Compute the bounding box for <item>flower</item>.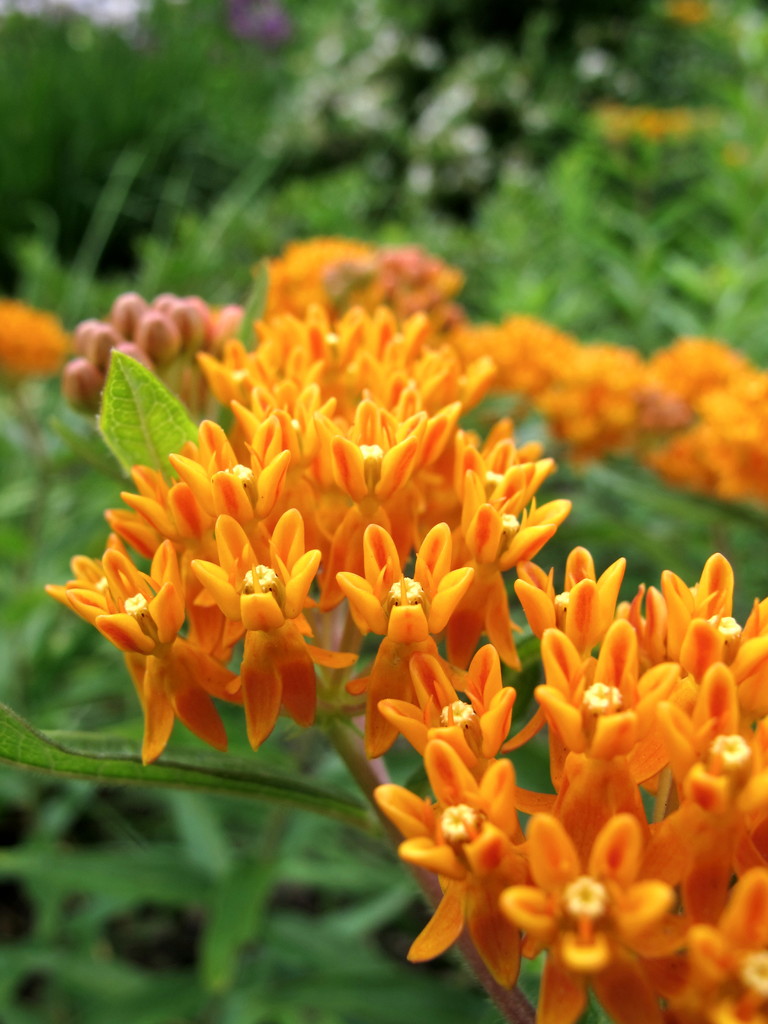
locate(667, 1, 712, 22).
